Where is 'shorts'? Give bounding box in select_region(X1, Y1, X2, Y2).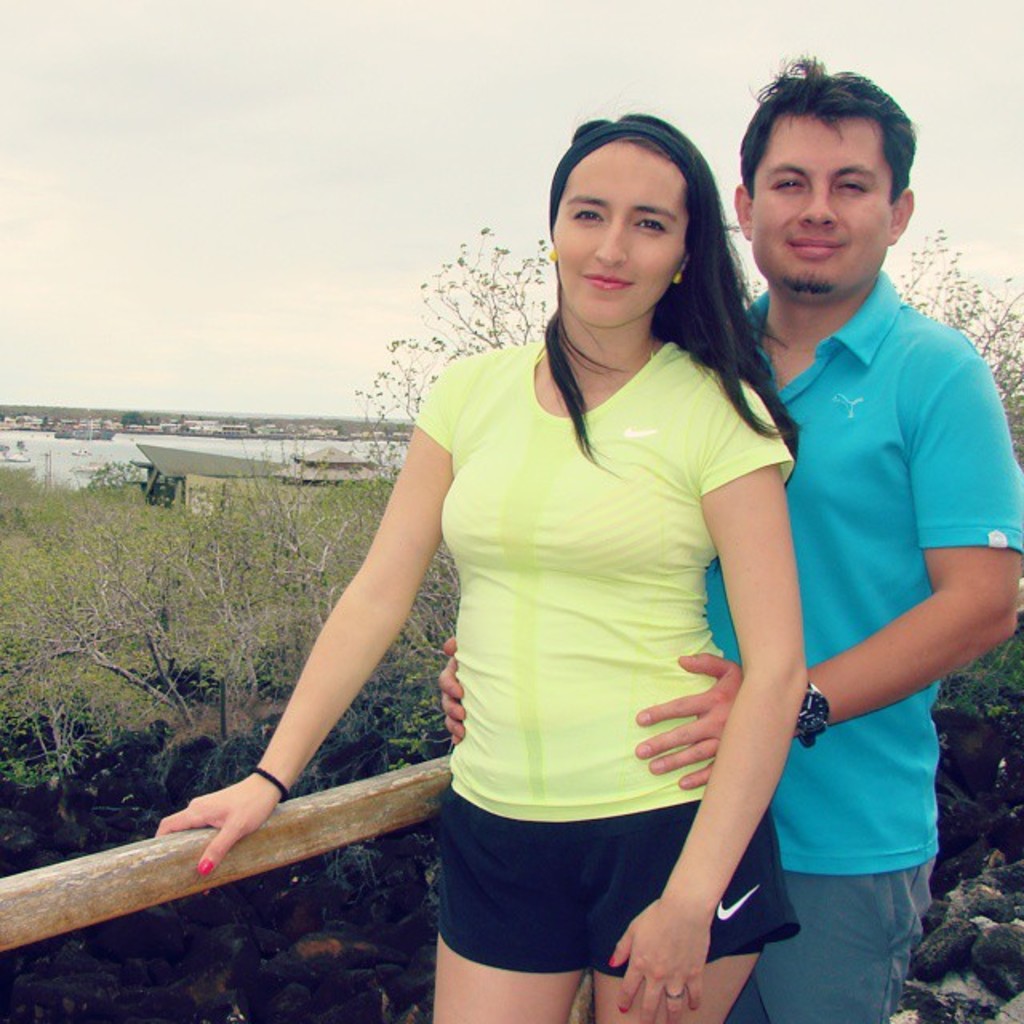
select_region(437, 787, 802, 976).
